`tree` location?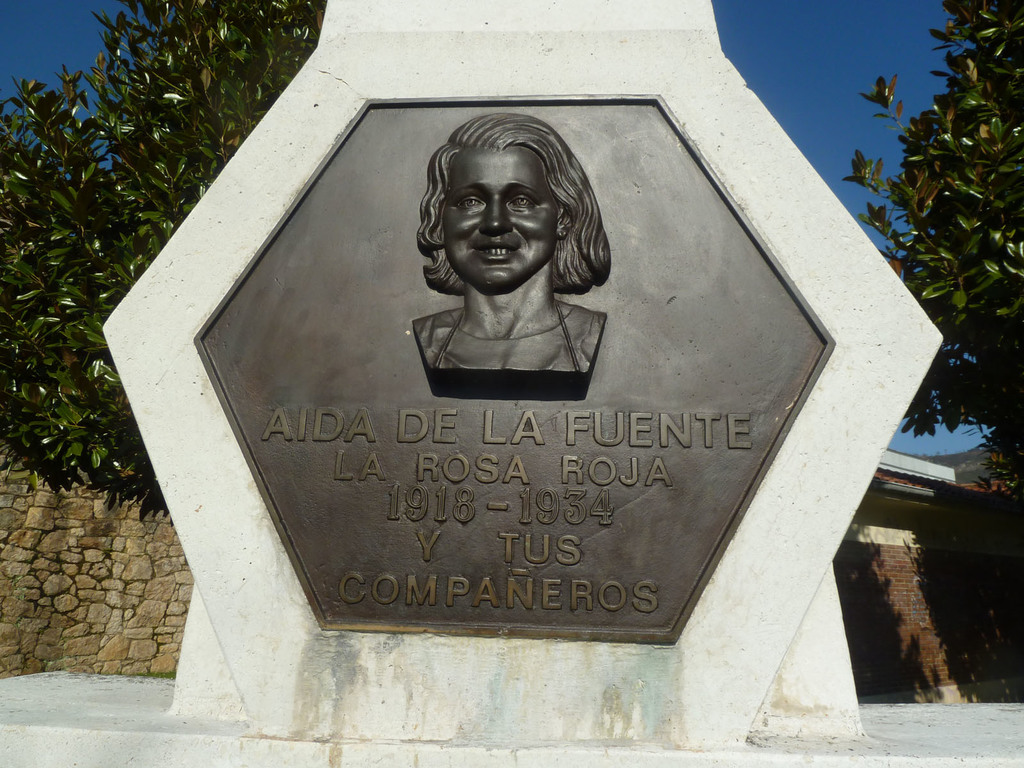
(837, 1, 1023, 486)
